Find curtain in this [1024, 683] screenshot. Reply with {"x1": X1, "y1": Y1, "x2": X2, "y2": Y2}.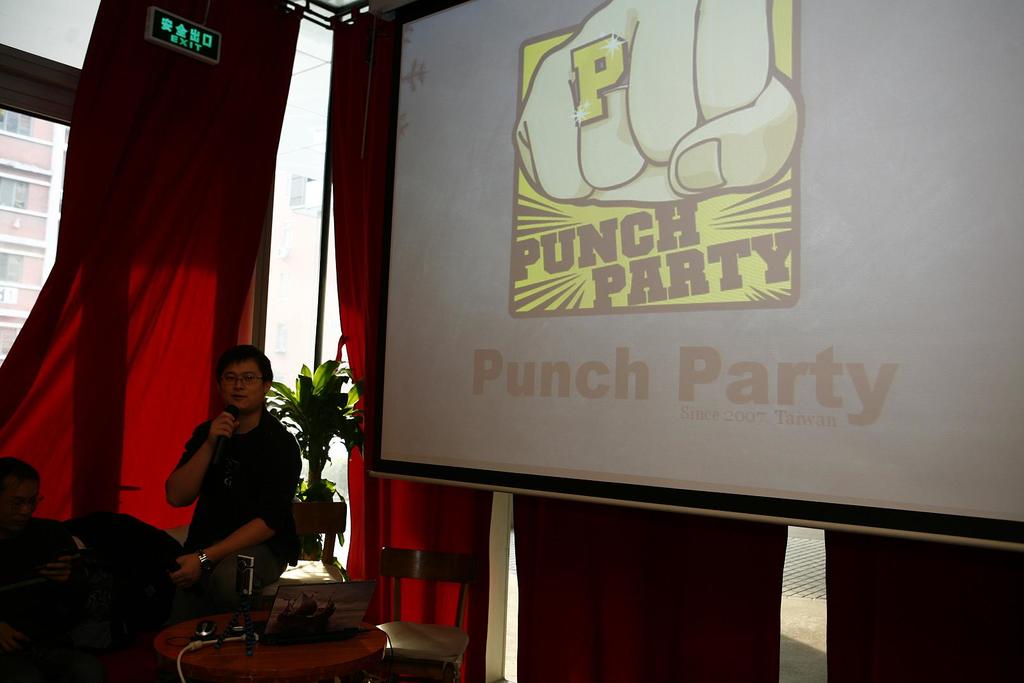
{"x1": 4, "y1": 54, "x2": 334, "y2": 590}.
